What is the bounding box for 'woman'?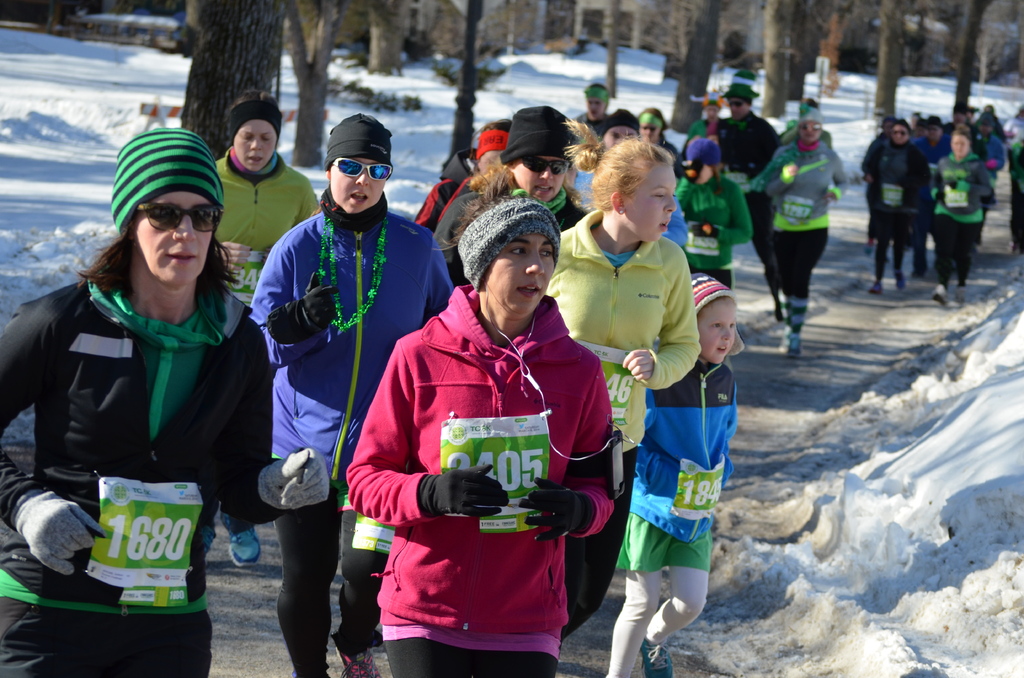
bbox(1000, 104, 1023, 171).
